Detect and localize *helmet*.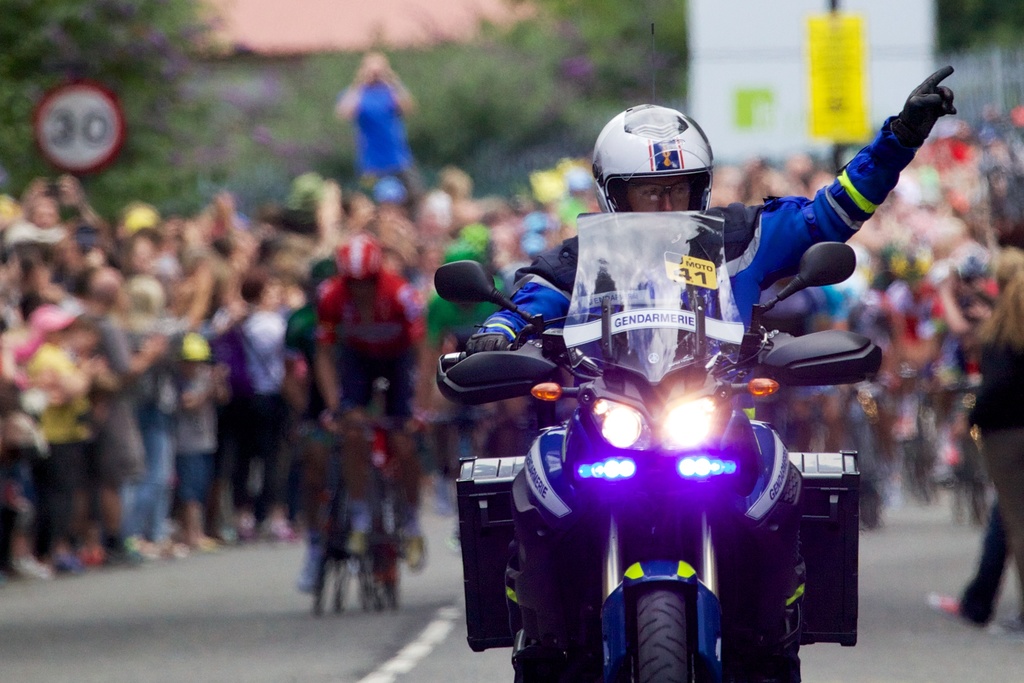
Localized at box=[602, 109, 727, 207].
